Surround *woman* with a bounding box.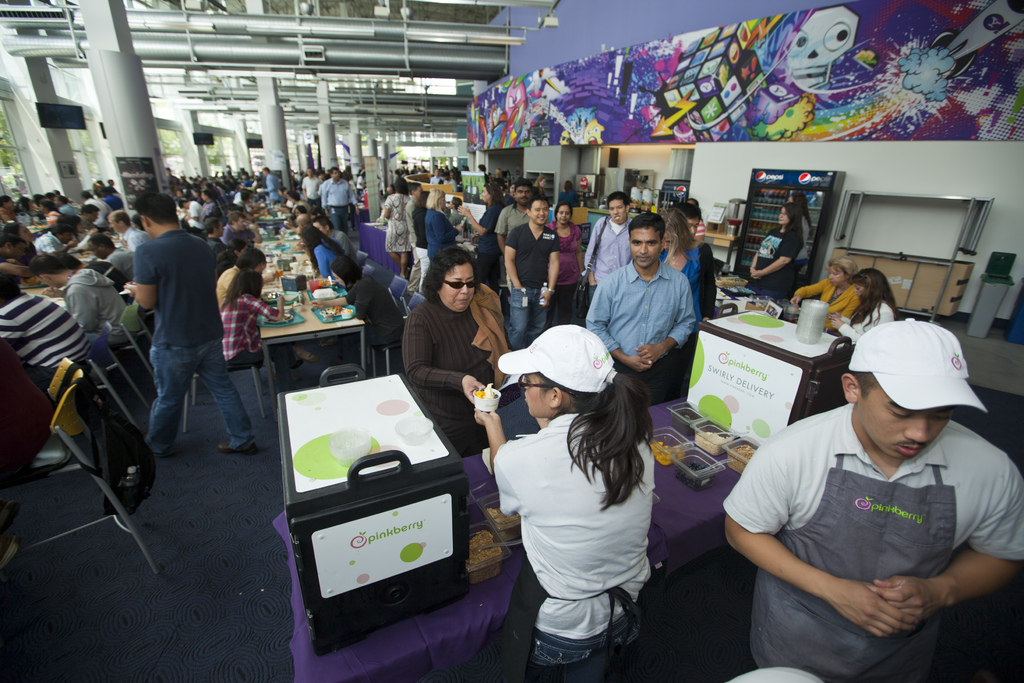
x1=304 y1=228 x2=350 y2=282.
